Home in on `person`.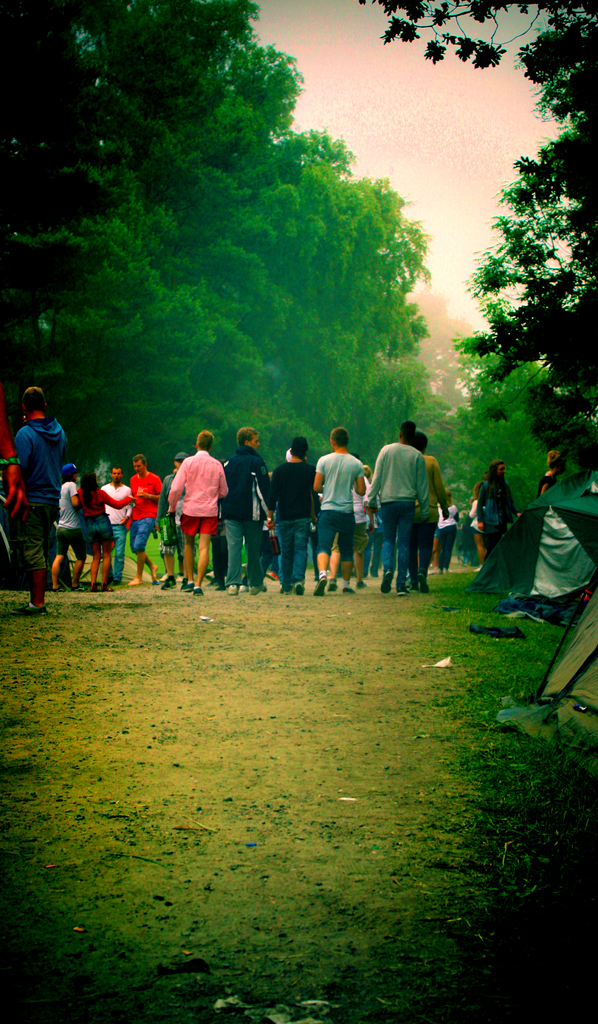
Homed in at 99,473,131,571.
